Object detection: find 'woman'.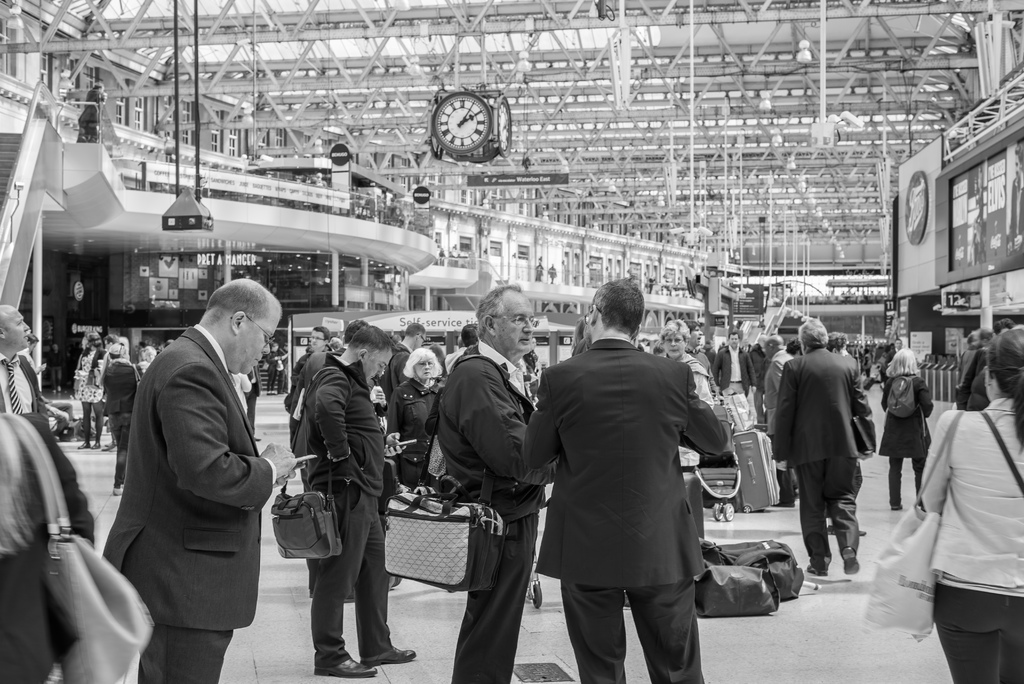
<region>381, 346, 446, 485</region>.
